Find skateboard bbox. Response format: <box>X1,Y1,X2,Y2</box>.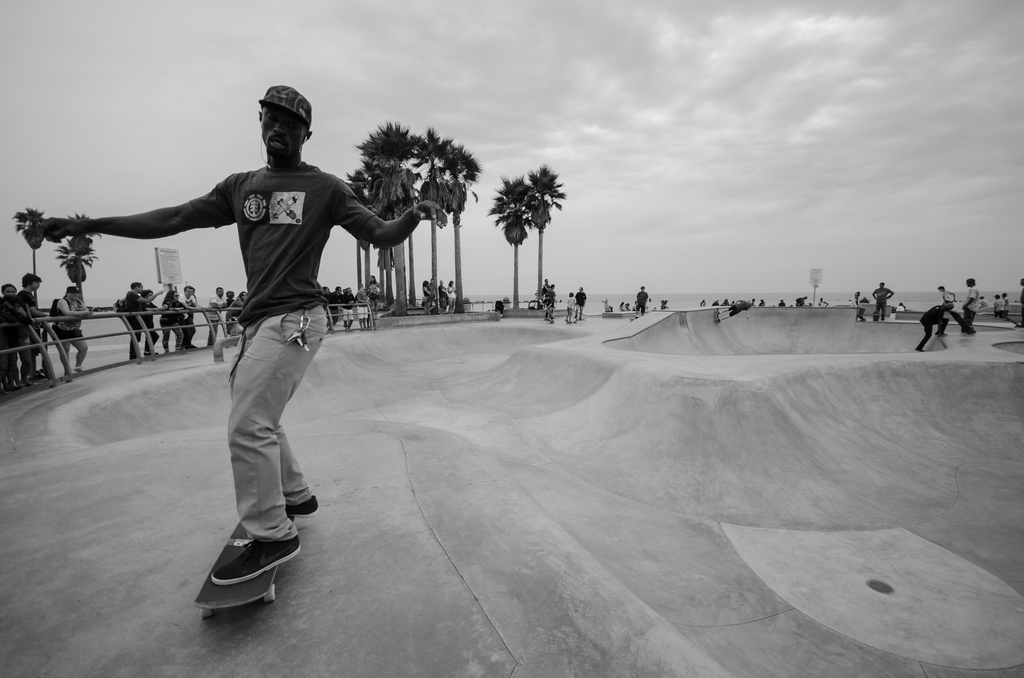
<box>541,319,554,324</box>.
